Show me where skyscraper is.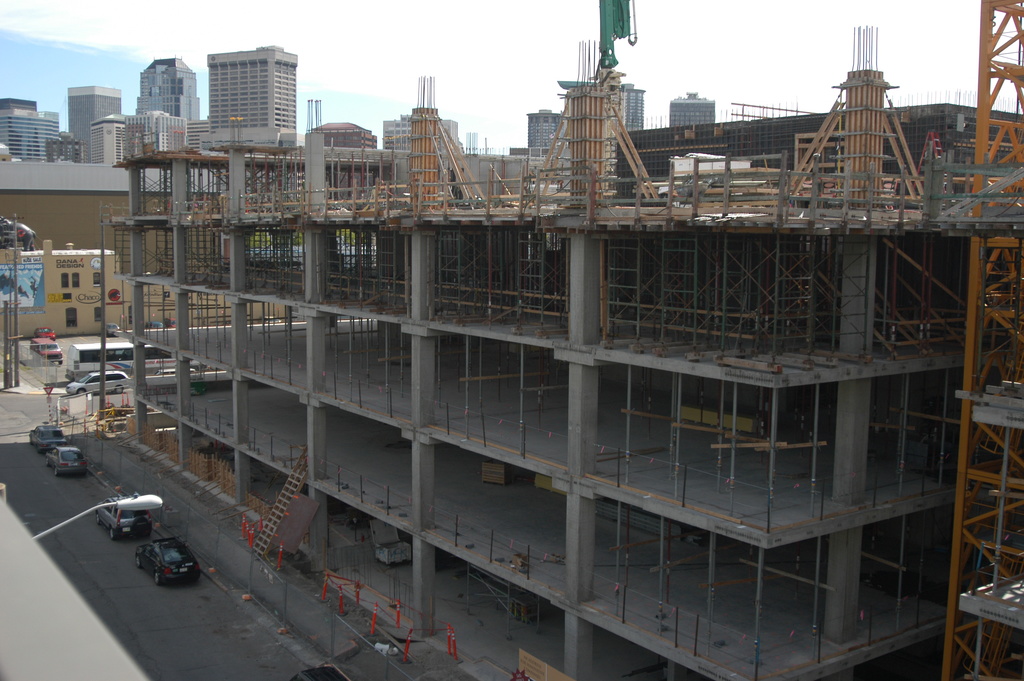
skyscraper is at (203, 44, 300, 148).
